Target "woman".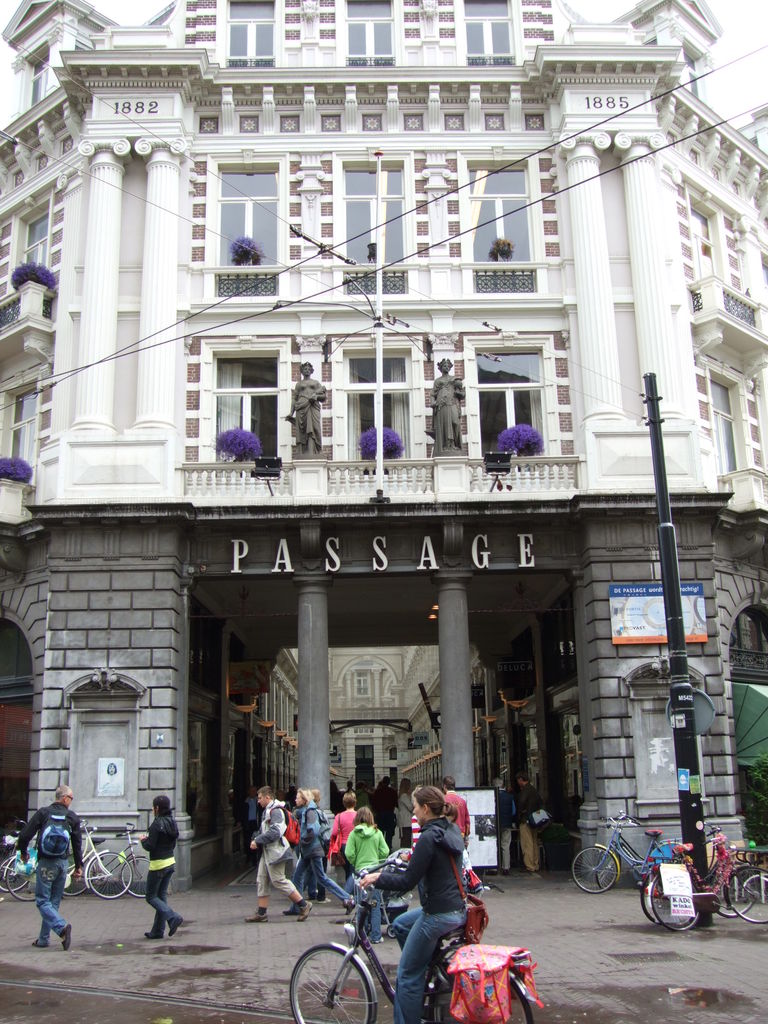
Target region: l=280, t=362, r=328, b=458.
